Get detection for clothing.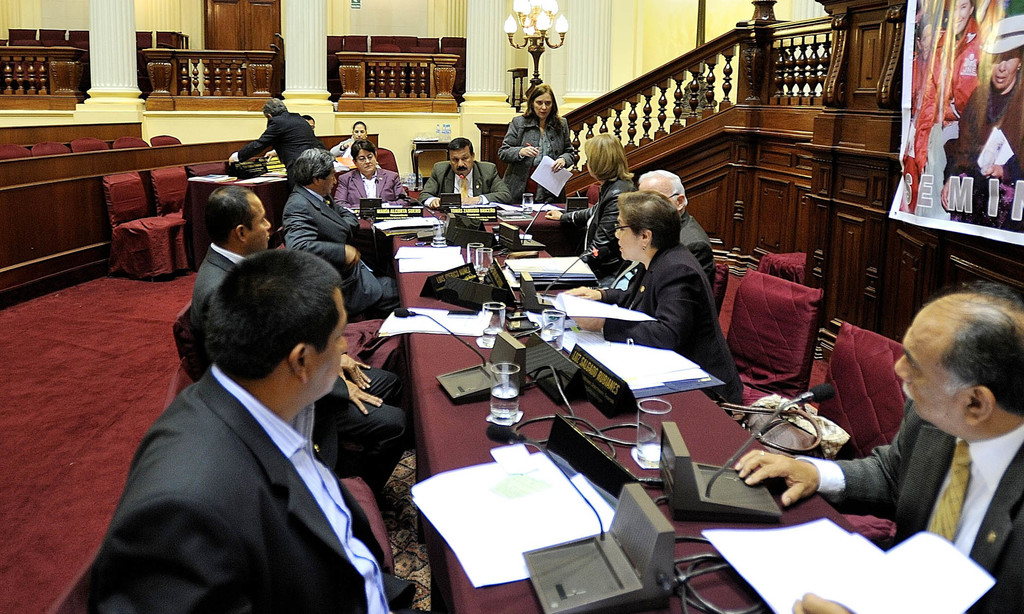
Detection: [left=558, top=176, right=641, bottom=273].
